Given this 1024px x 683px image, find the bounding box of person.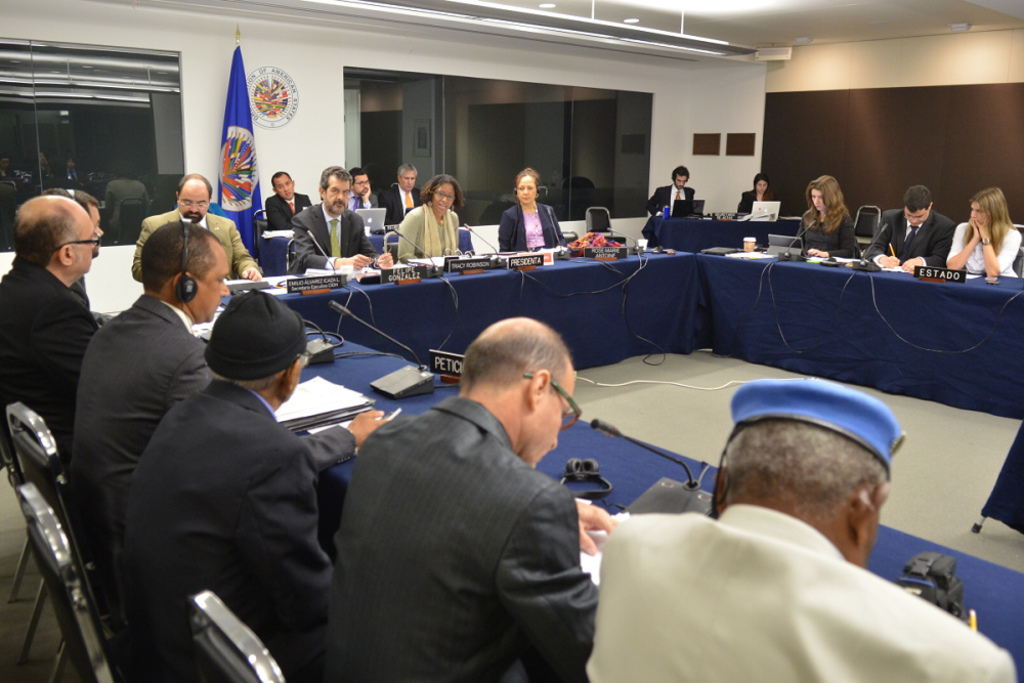
[0,197,98,471].
